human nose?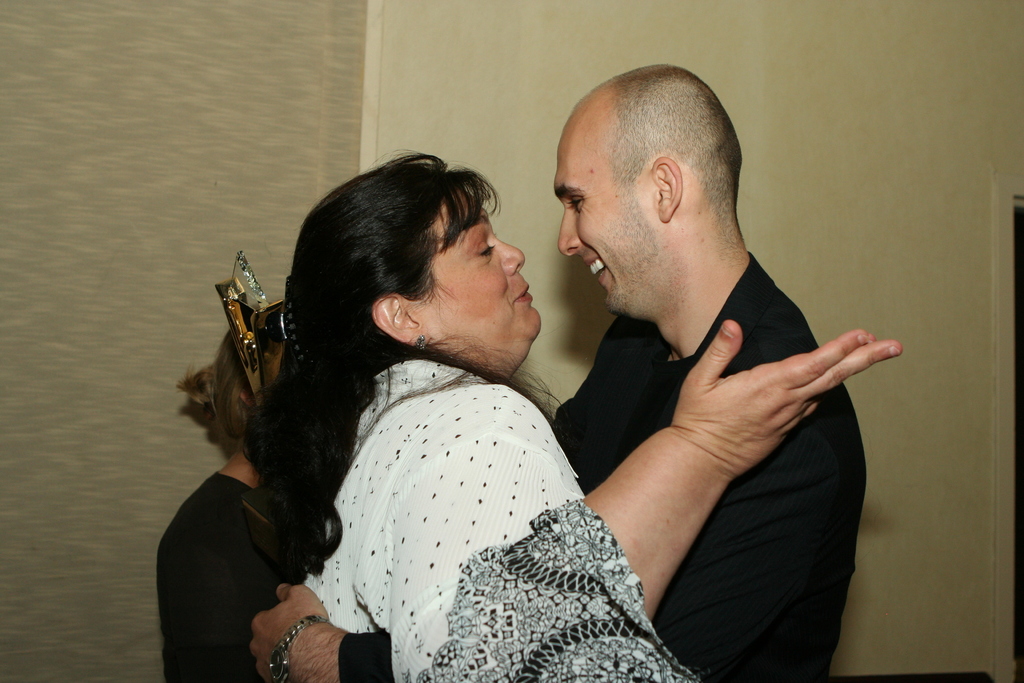
locate(493, 239, 525, 270)
